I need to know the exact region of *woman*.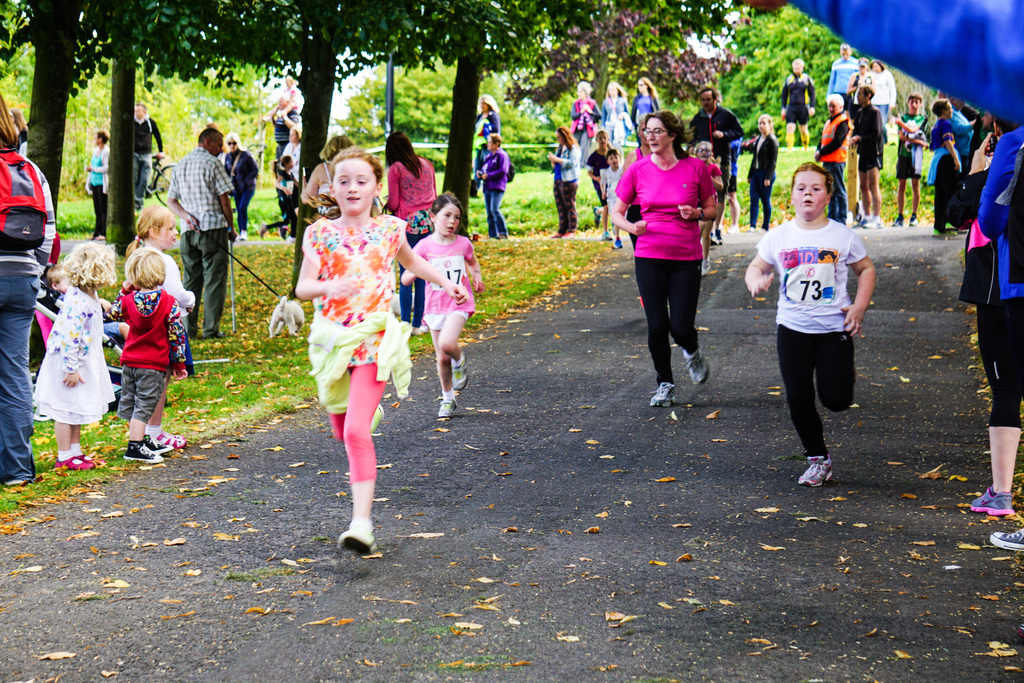
Region: region(627, 76, 662, 154).
